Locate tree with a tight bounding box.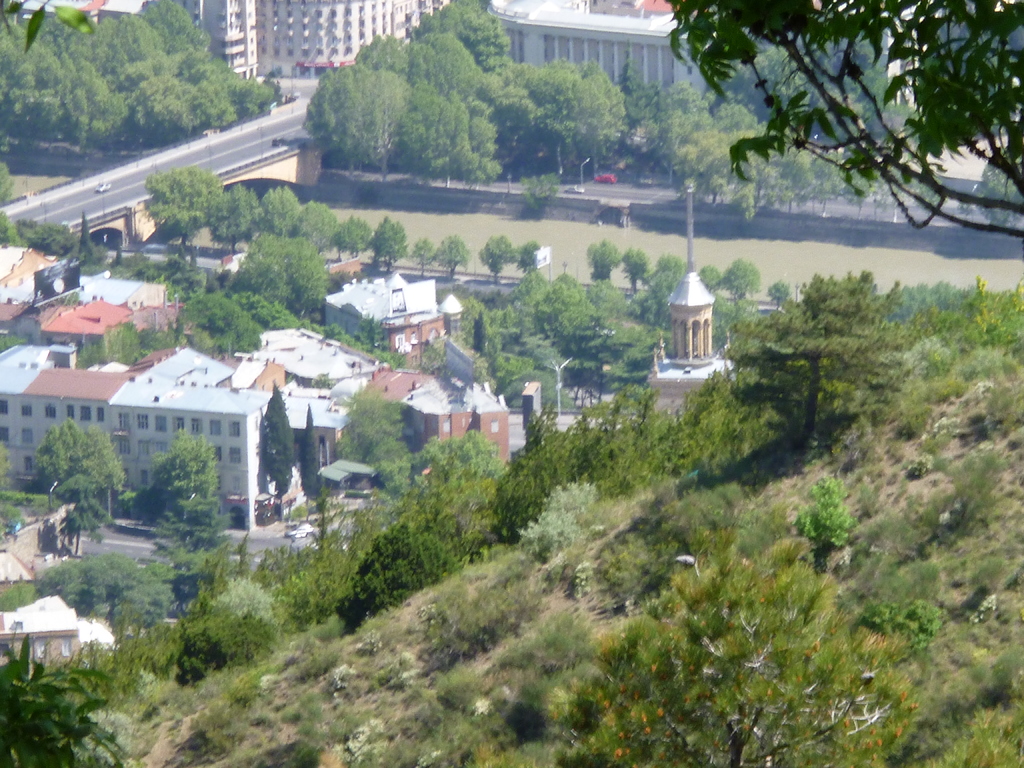
select_region(212, 179, 251, 241).
